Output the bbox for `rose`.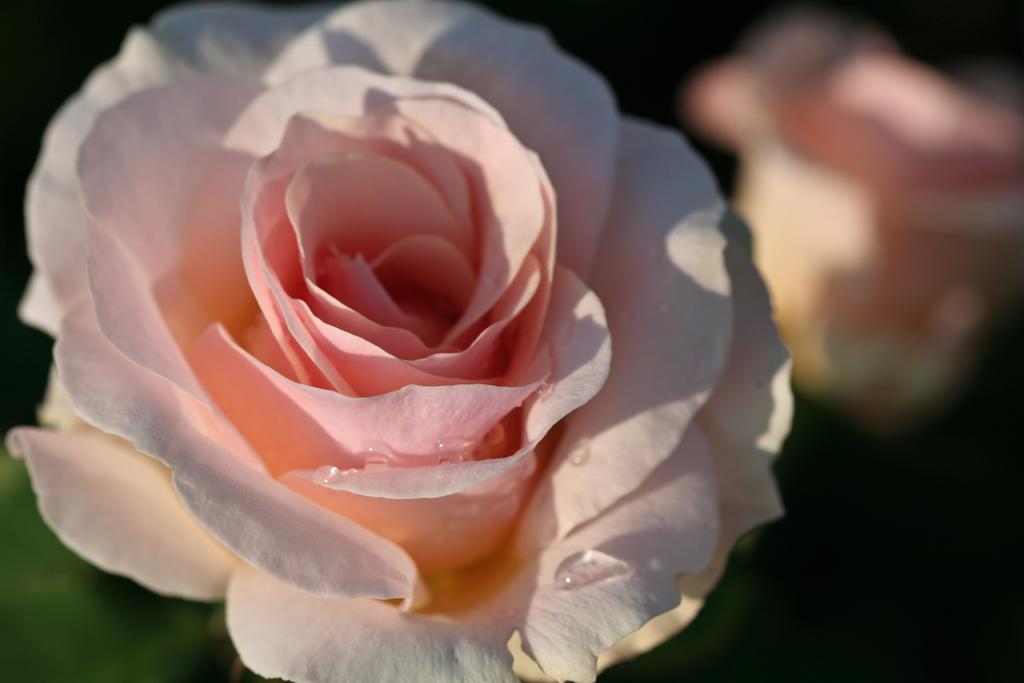
2:0:803:682.
